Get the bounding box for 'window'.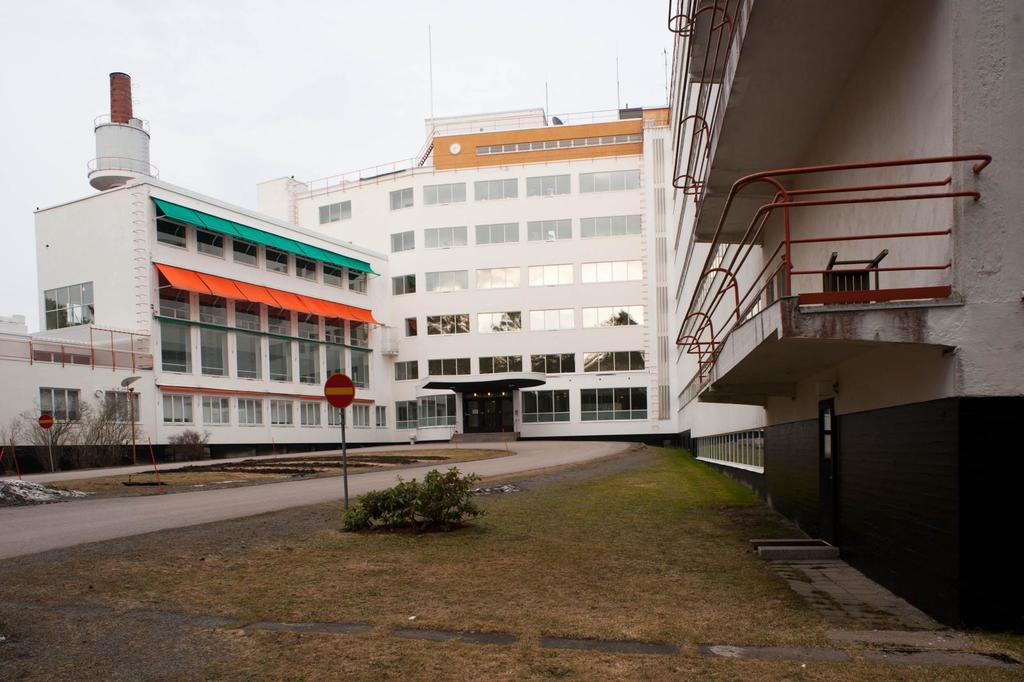
pyautogui.locateOnScreen(529, 264, 575, 287).
